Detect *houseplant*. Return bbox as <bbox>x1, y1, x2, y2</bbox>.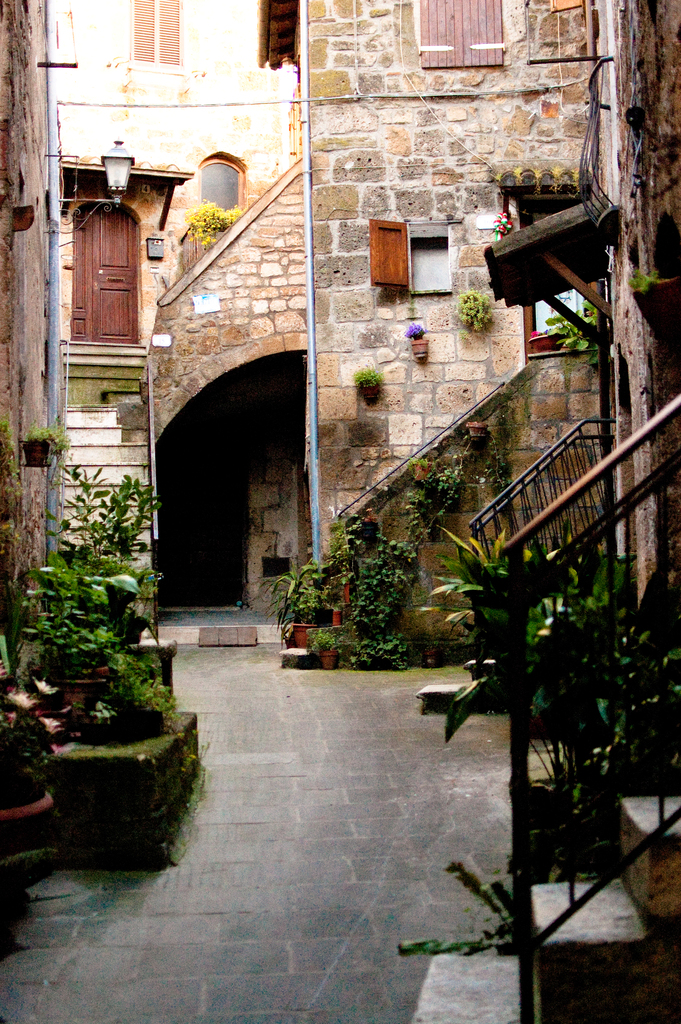
<bbox>32, 564, 195, 860</bbox>.
